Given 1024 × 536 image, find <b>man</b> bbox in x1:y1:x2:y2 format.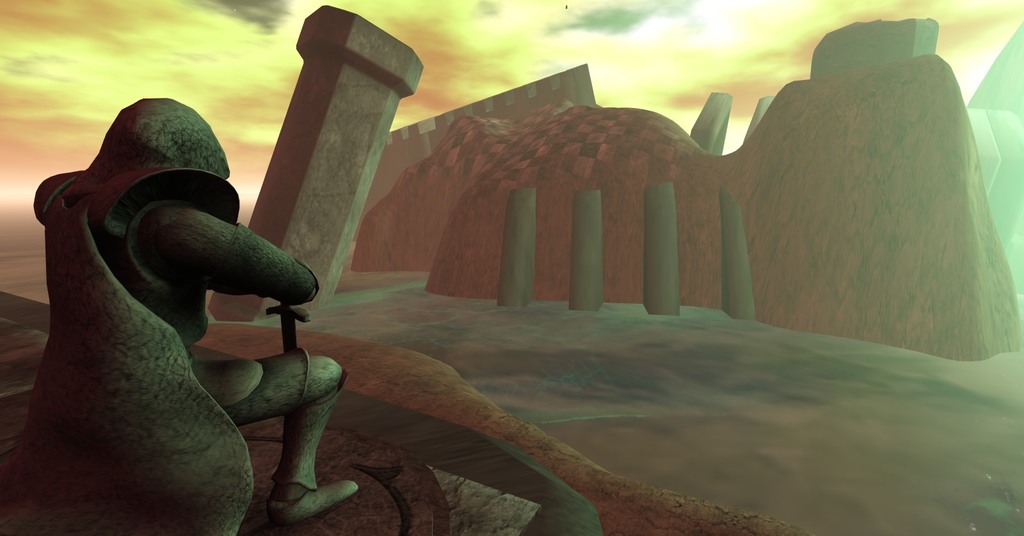
0:95:362:535.
